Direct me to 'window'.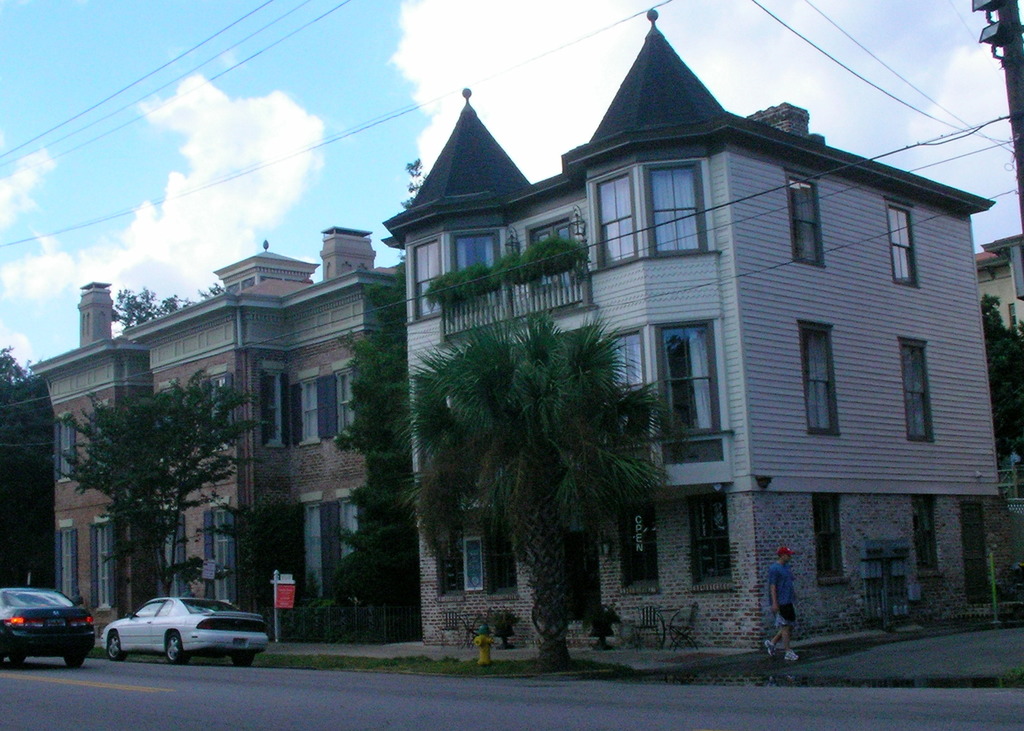
Direction: <region>333, 357, 359, 442</region>.
